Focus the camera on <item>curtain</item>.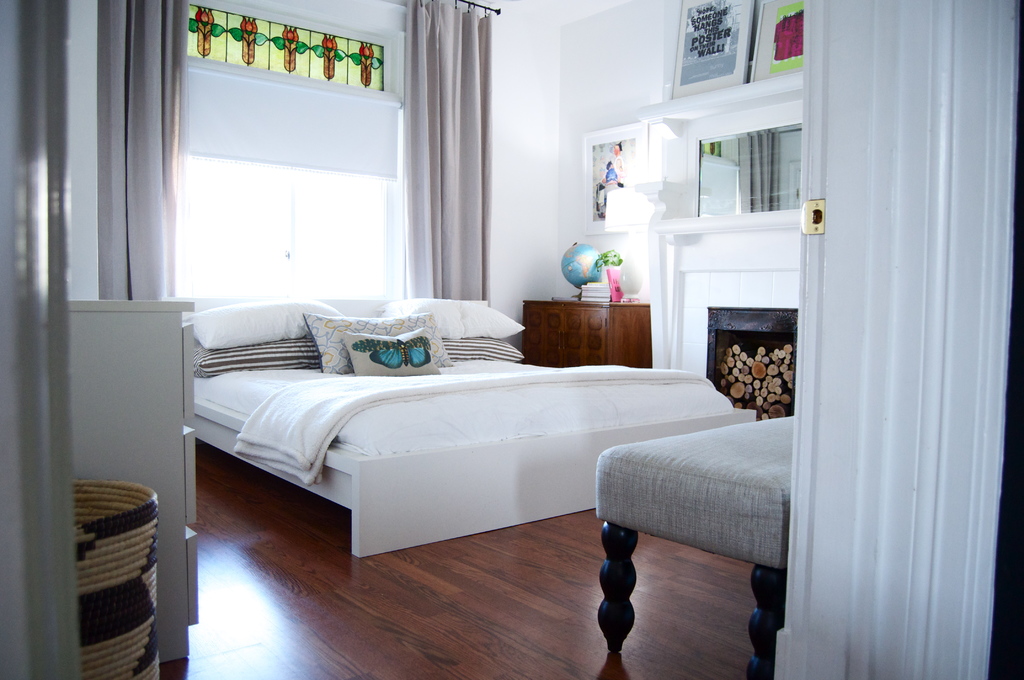
Focus region: {"left": 393, "top": 0, "right": 502, "bottom": 306}.
